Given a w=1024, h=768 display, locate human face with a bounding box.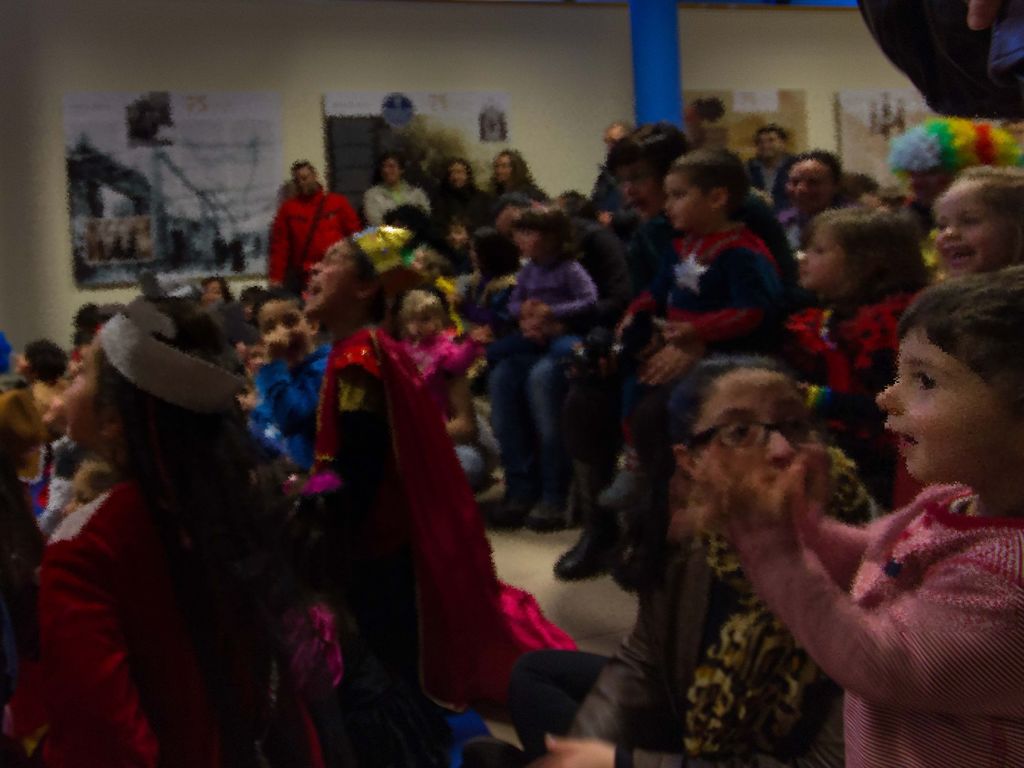
Located: <bbox>497, 152, 513, 181</bbox>.
